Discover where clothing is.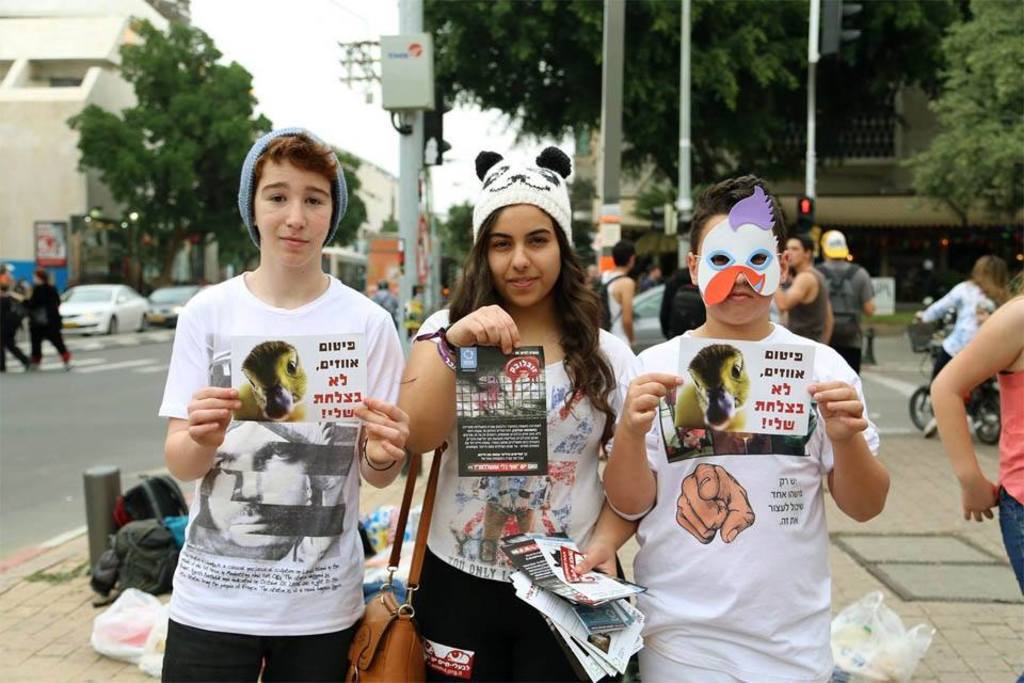
Discovered at l=368, t=287, r=399, b=319.
